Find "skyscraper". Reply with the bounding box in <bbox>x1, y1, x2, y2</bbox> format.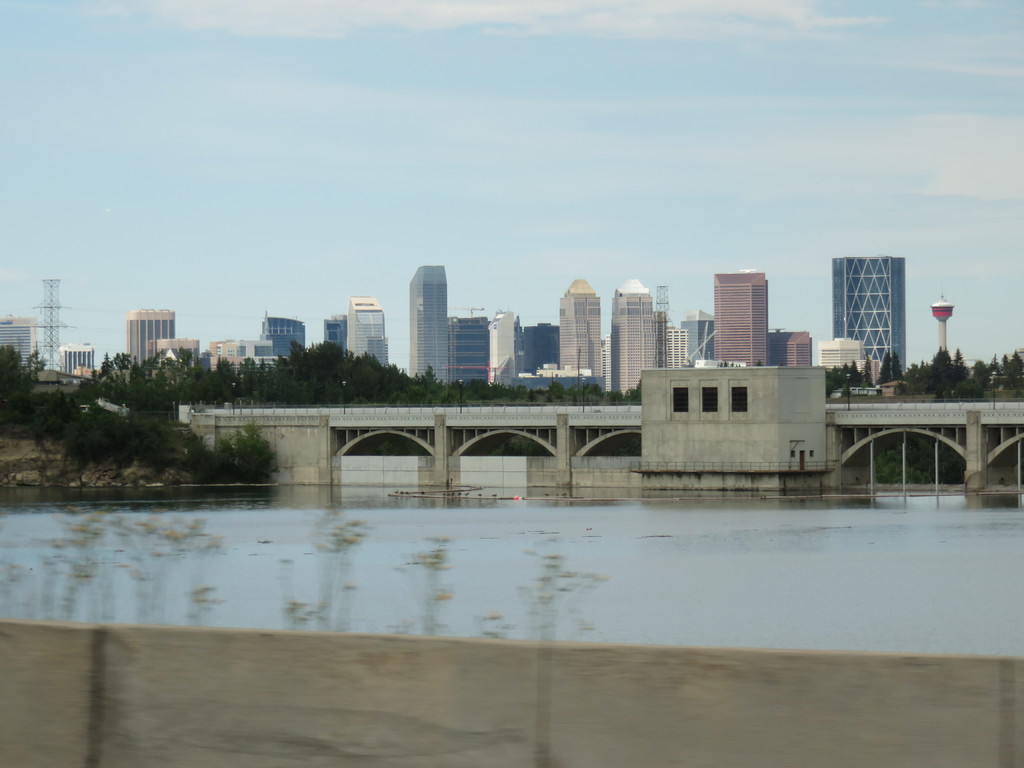
<bbox>602, 271, 658, 399</bbox>.
